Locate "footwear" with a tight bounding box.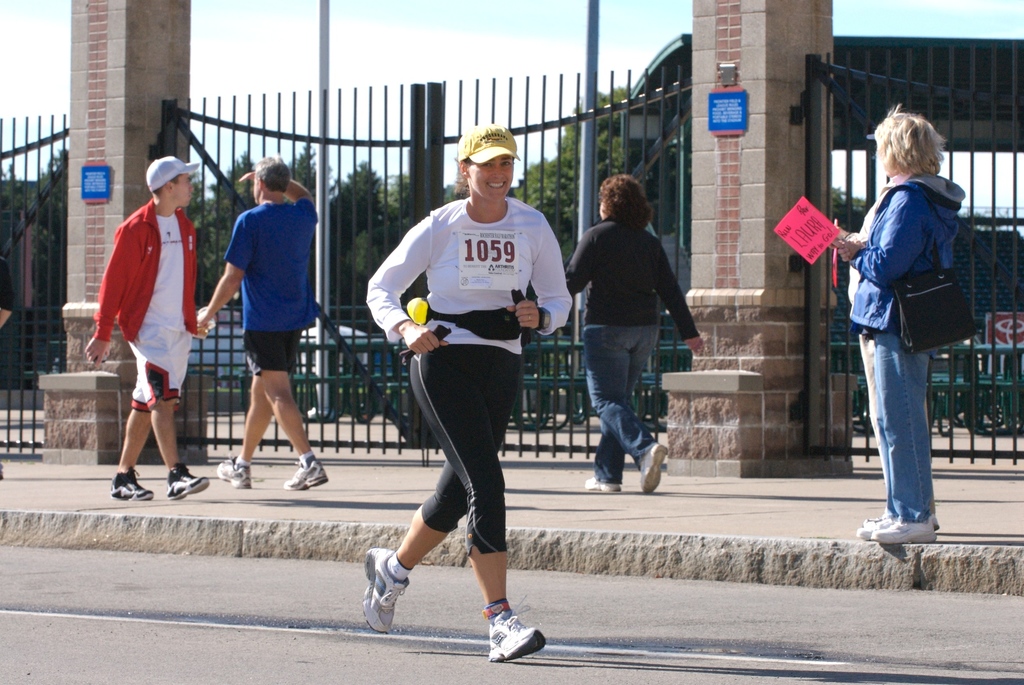
(280, 452, 331, 489).
